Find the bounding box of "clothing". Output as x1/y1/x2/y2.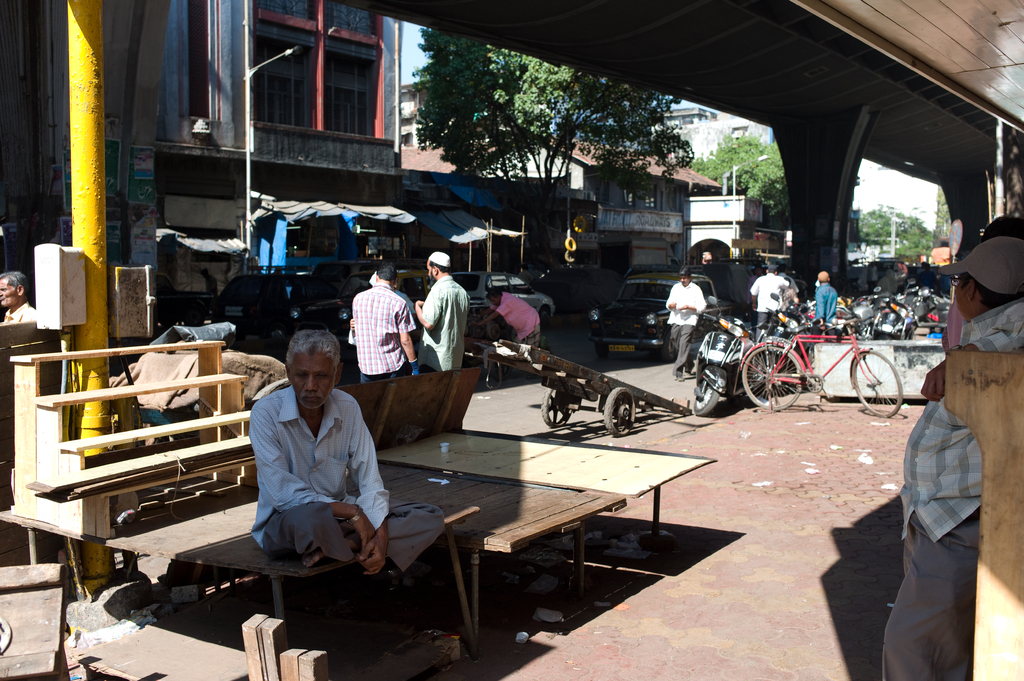
748/275/788/337.
